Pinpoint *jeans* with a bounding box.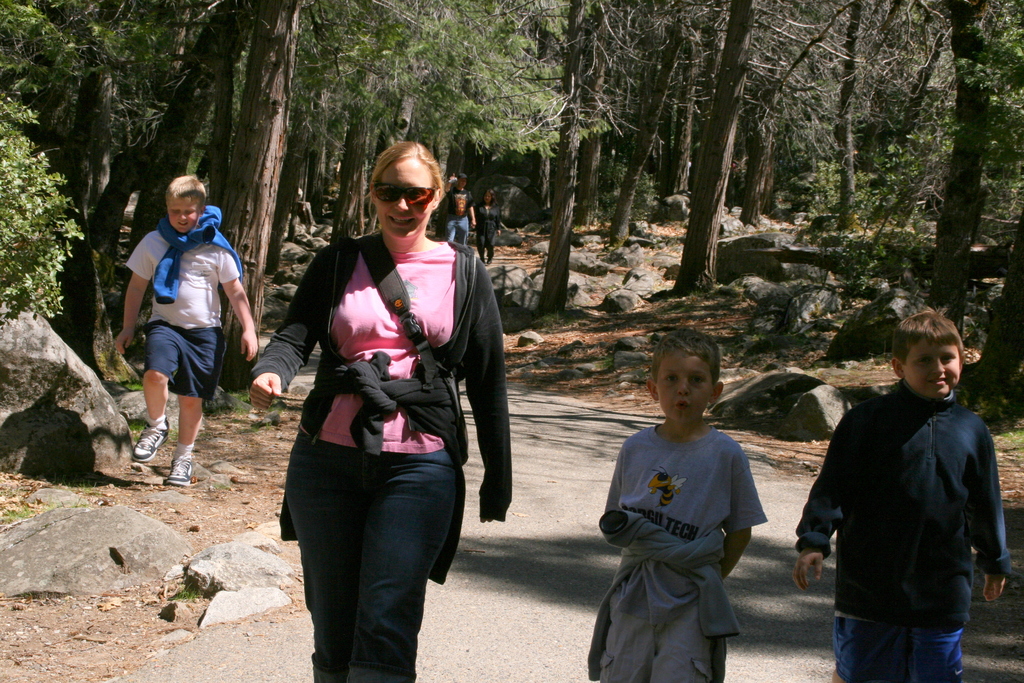
[134, 325, 227, 402].
